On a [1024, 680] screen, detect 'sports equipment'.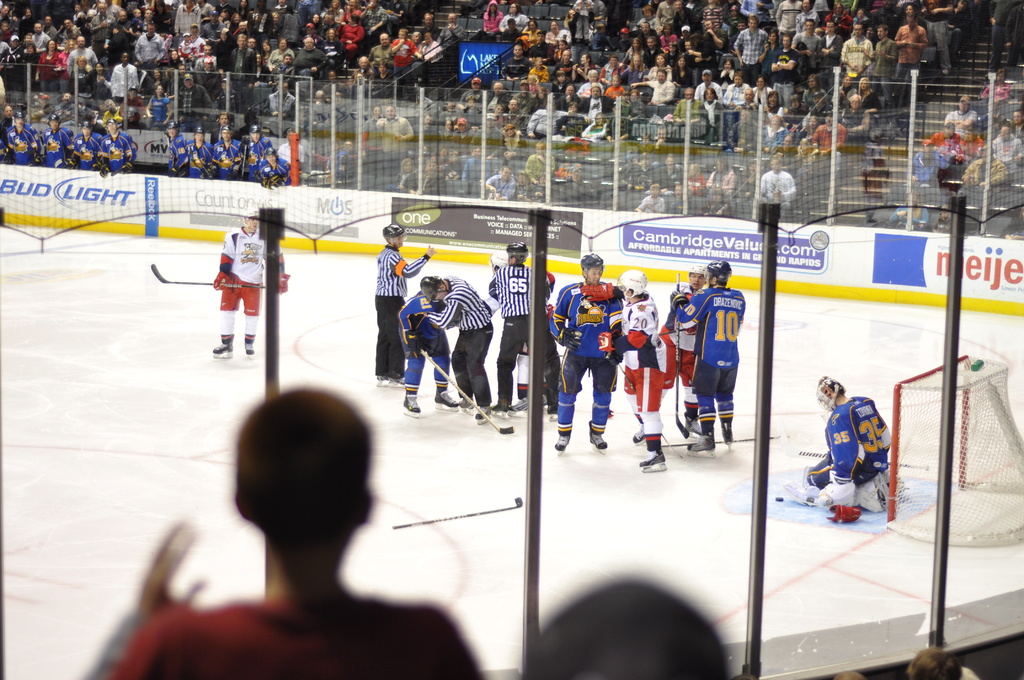
box(604, 344, 641, 395).
